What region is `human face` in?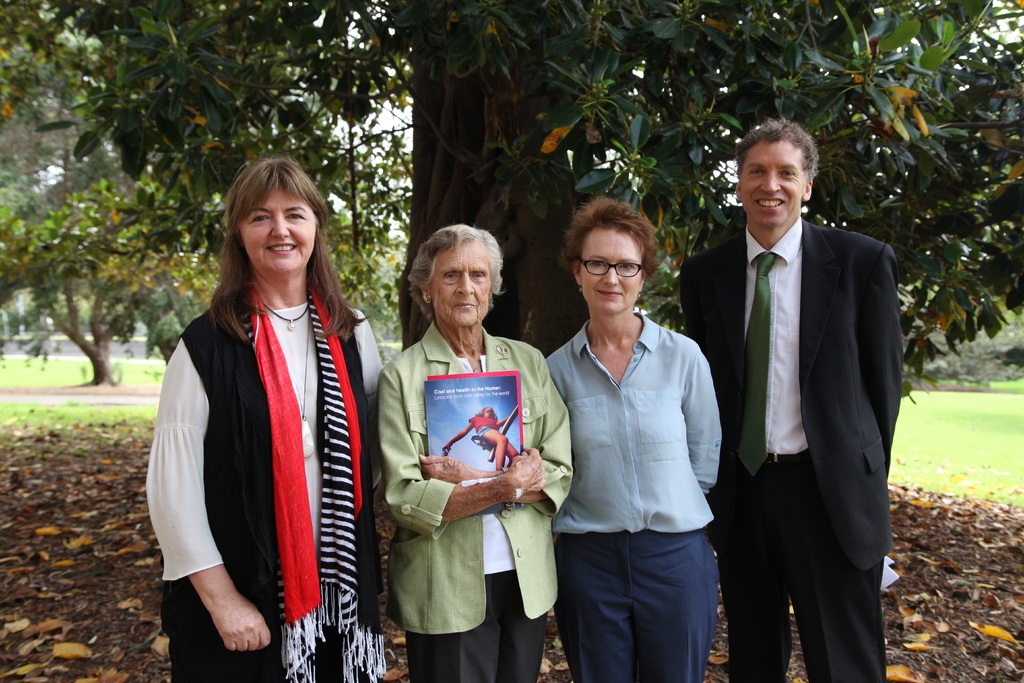
box=[428, 245, 502, 325].
